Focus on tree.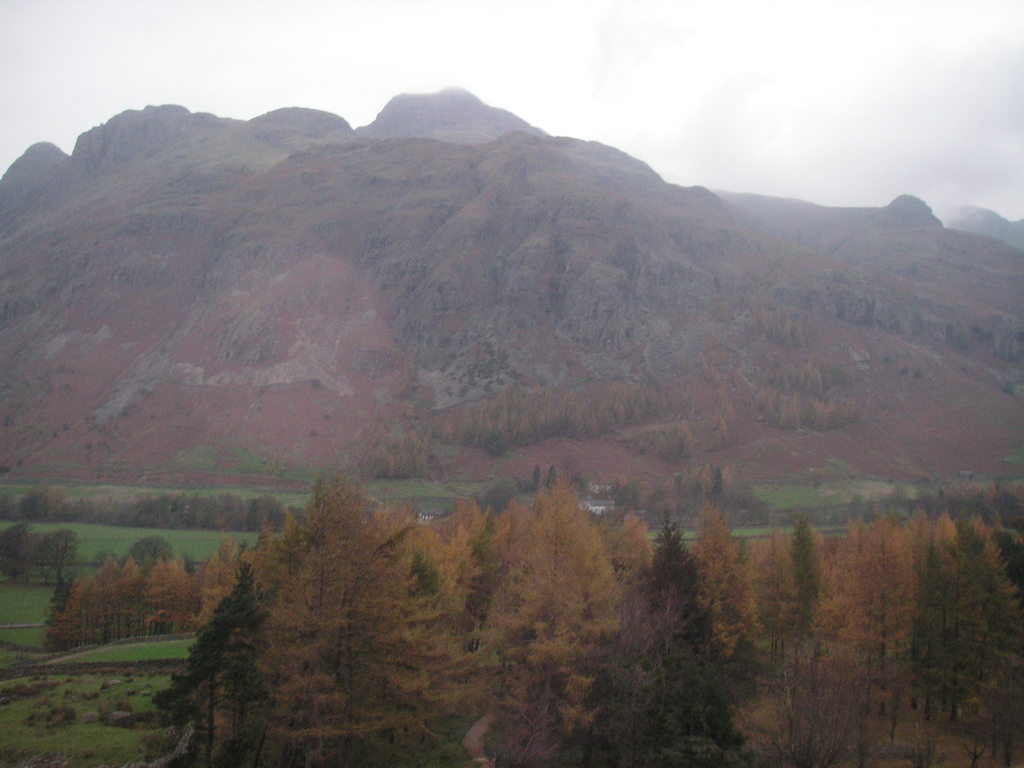
Focused at 182,447,442,722.
